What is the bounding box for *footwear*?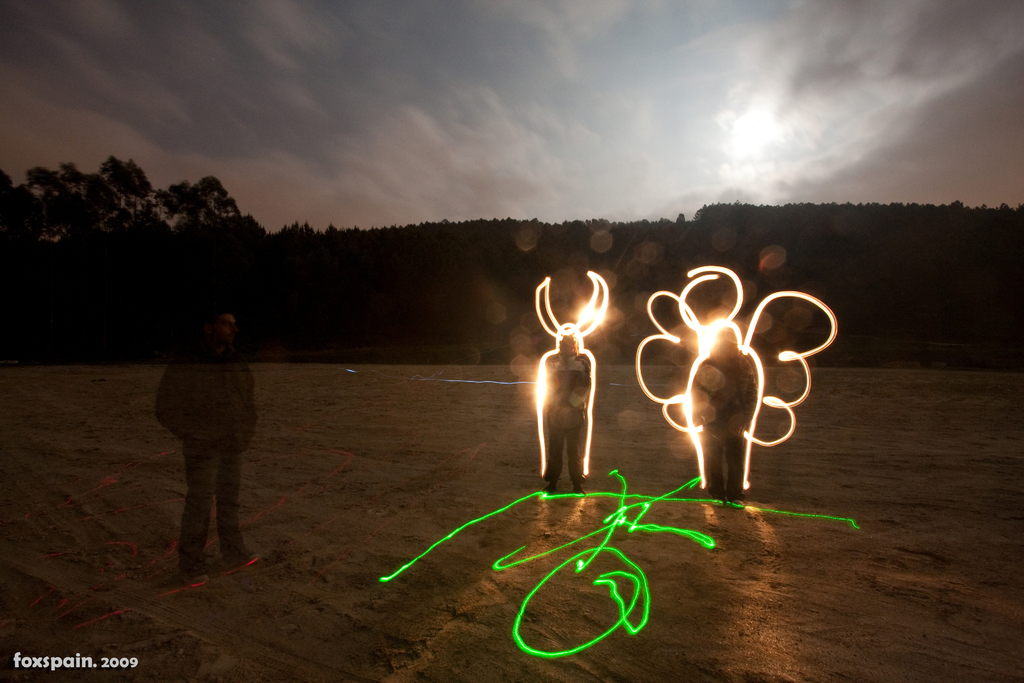
731 498 744 506.
